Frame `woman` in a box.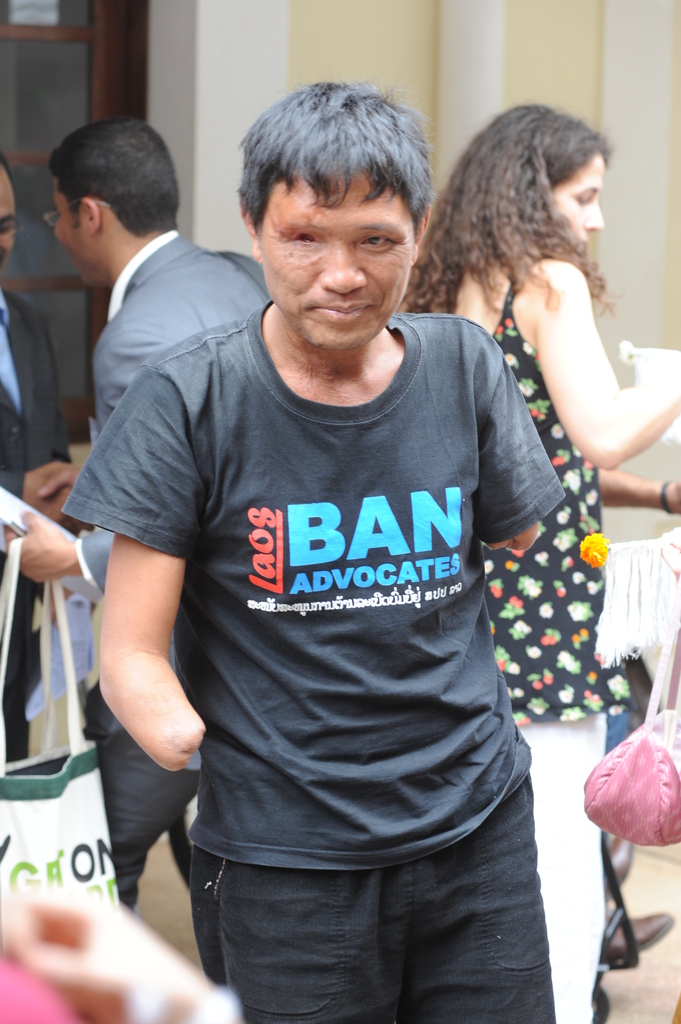
(408, 101, 680, 730).
